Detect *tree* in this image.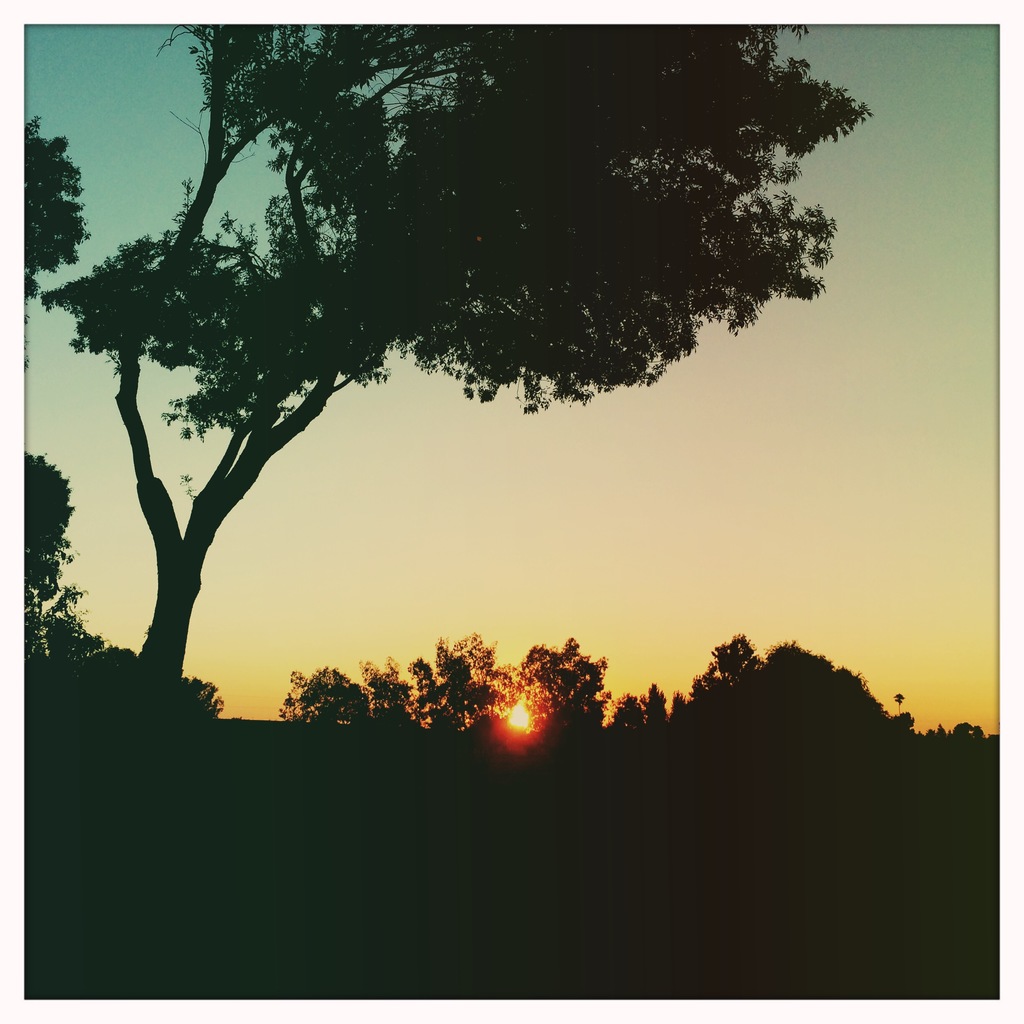
Detection: <bbox>664, 637, 915, 737</bbox>.
